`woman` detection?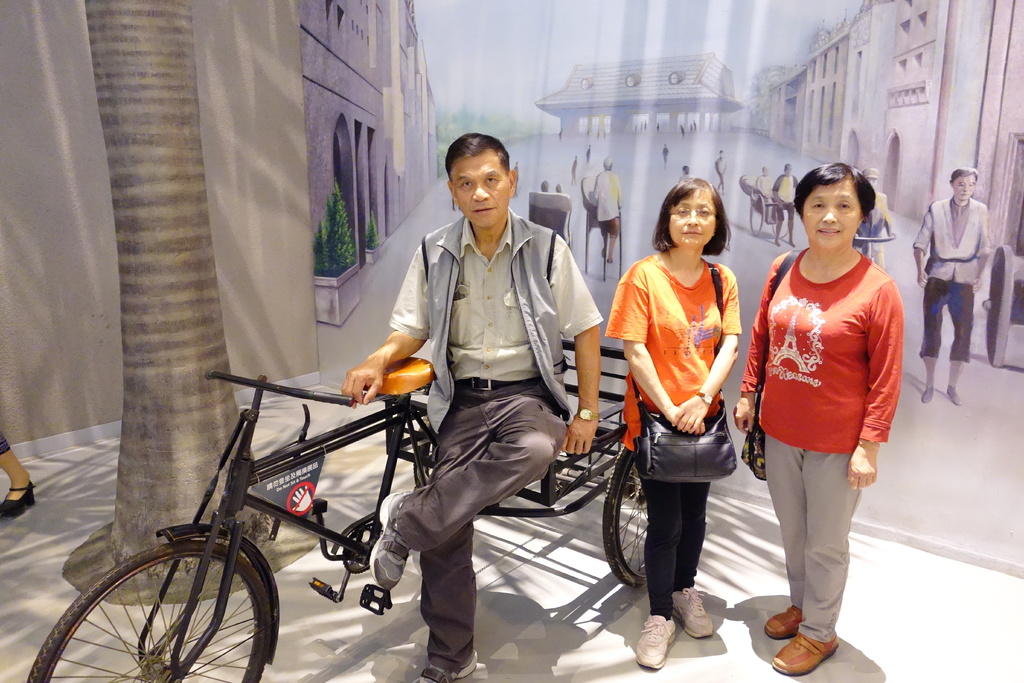
[x1=598, y1=179, x2=740, y2=676]
